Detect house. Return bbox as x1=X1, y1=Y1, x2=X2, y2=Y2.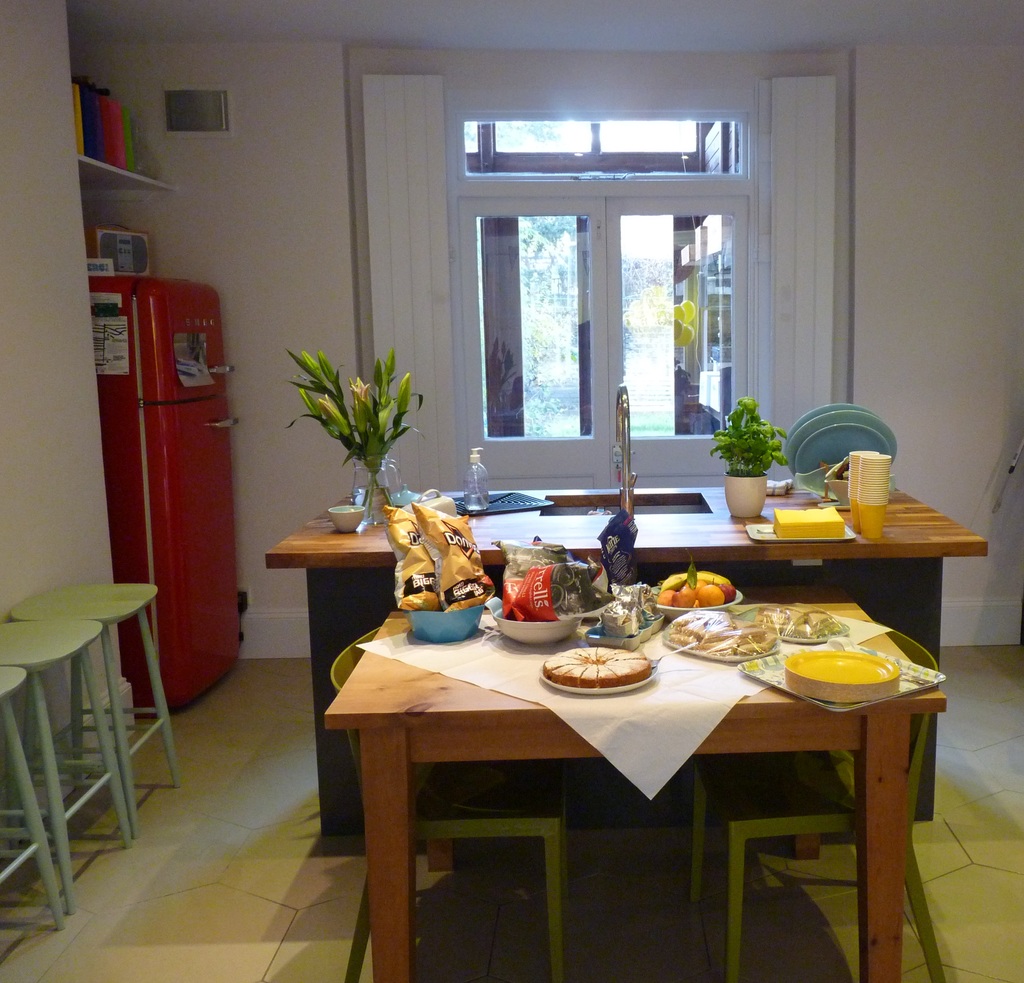
x1=0, y1=0, x2=1023, y2=982.
